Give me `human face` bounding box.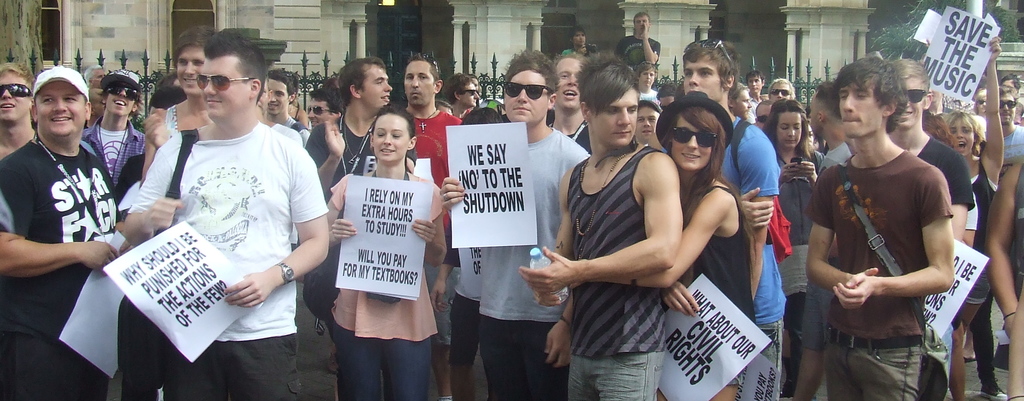
crop(634, 18, 648, 33).
